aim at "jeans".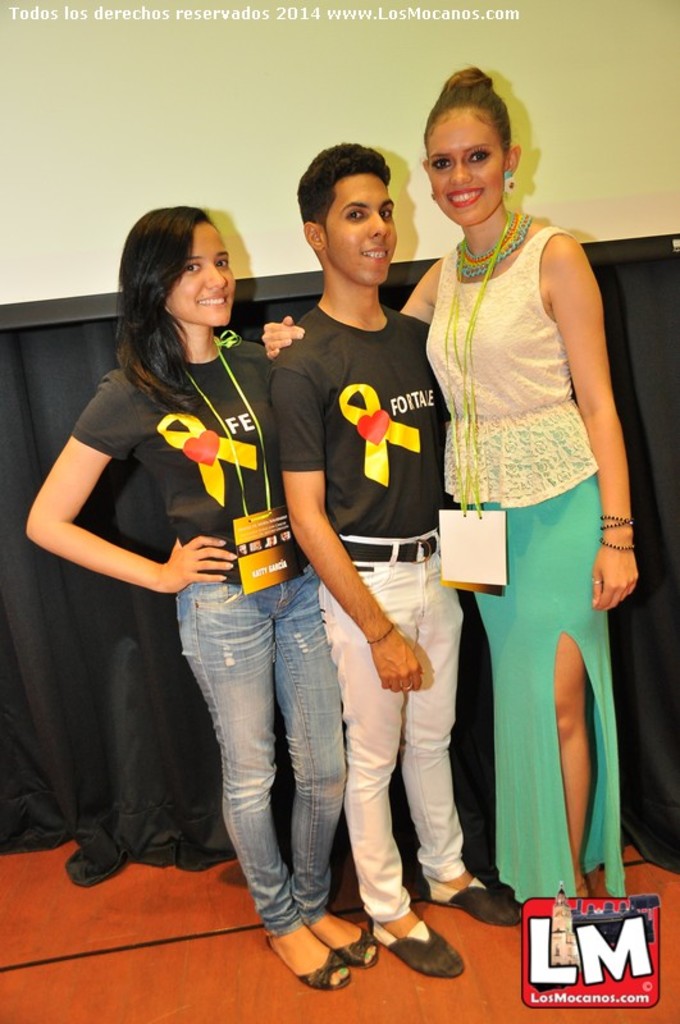
Aimed at bbox=[321, 530, 465, 911].
